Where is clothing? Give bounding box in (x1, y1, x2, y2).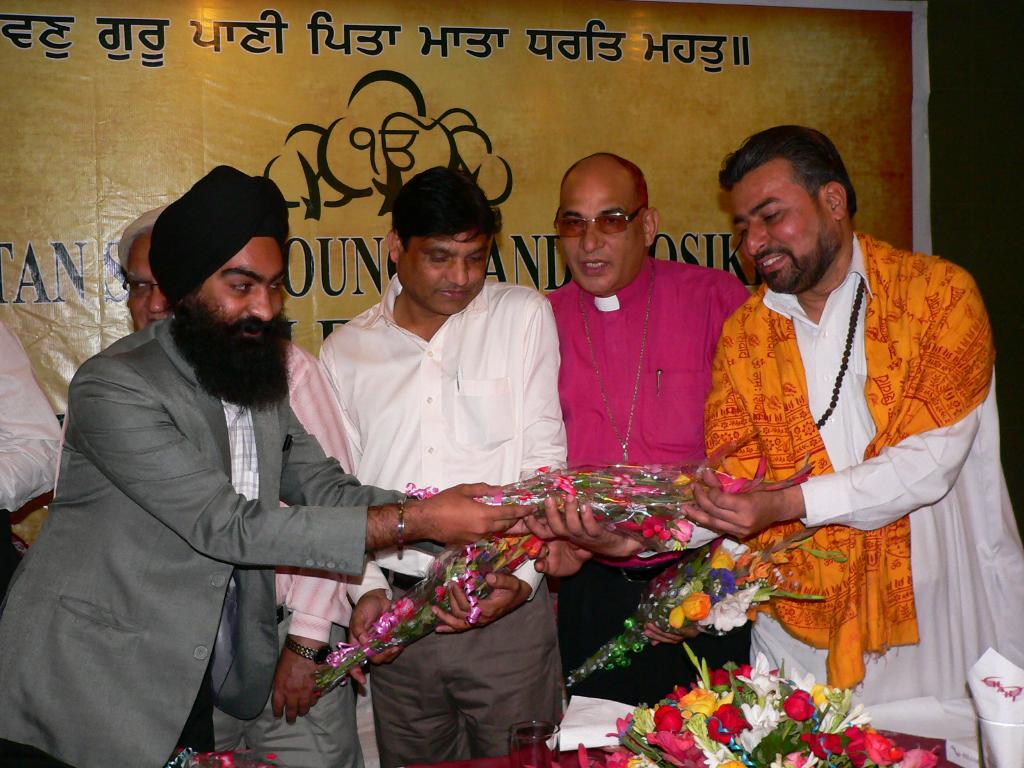
(549, 257, 755, 712).
